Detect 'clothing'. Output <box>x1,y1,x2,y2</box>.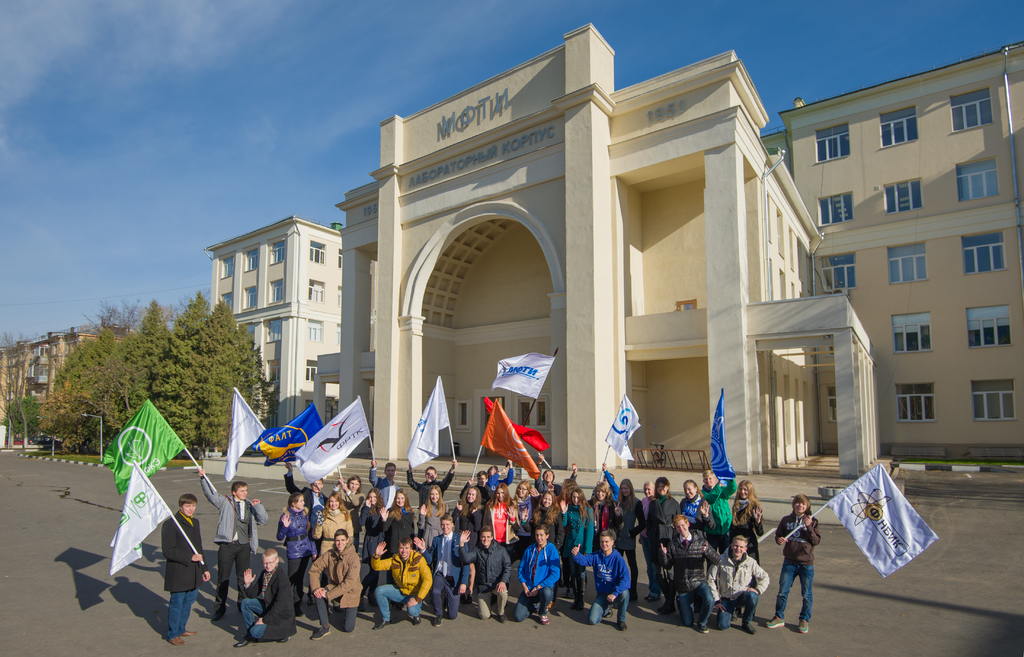
<box>199,477,268,620</box>.
